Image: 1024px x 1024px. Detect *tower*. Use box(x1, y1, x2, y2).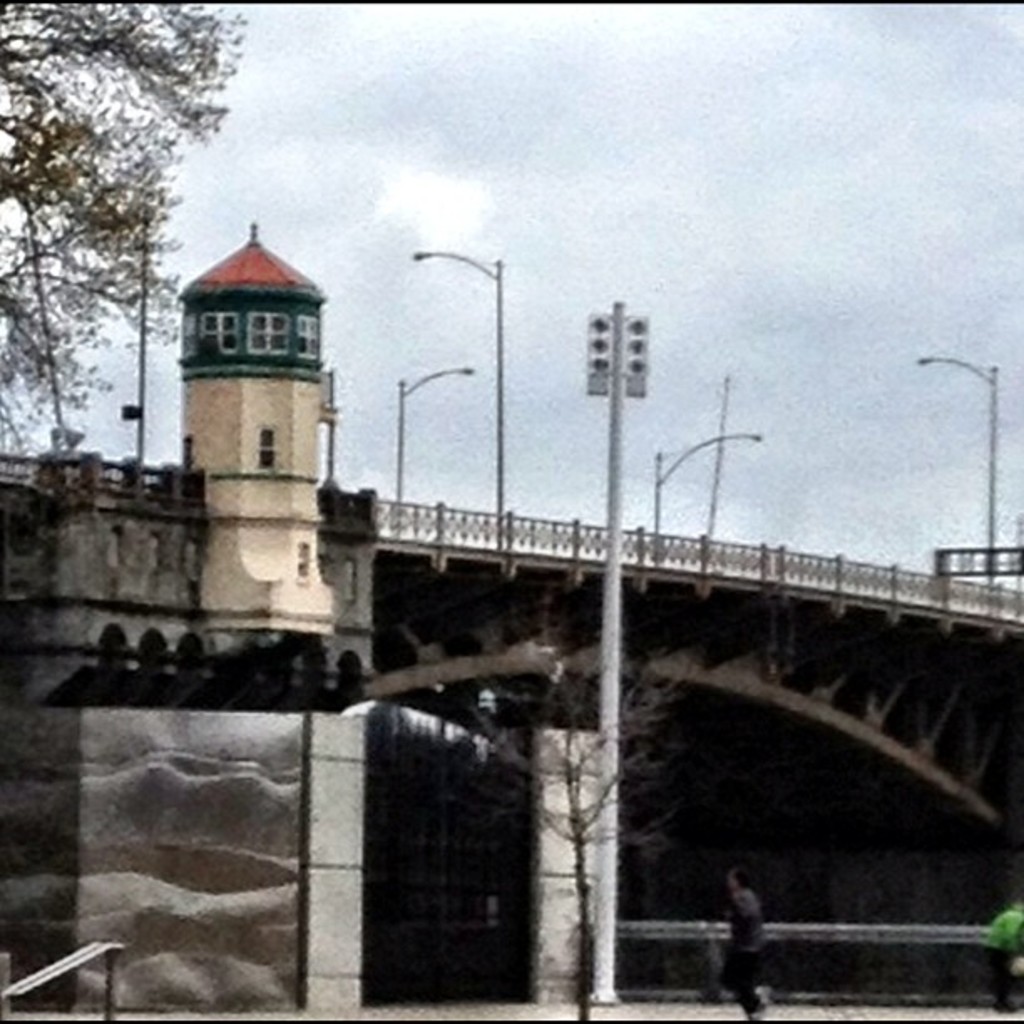
box(171, 226, 338, 649).
